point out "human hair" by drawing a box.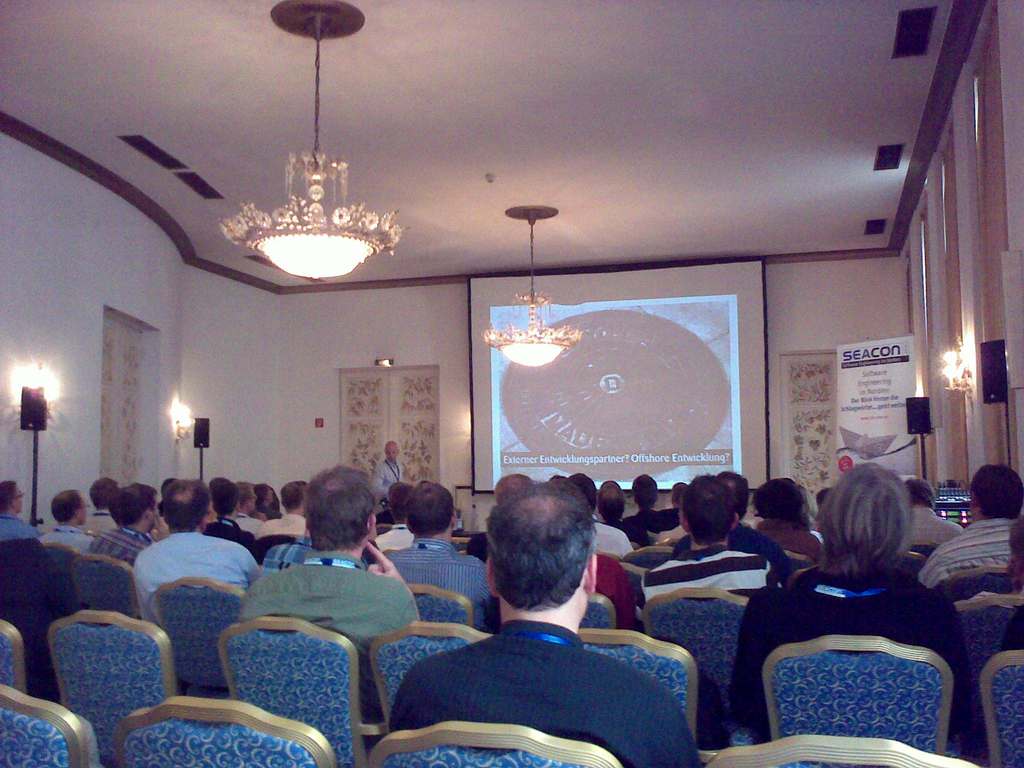
rect(687, 484, 741, 550).
